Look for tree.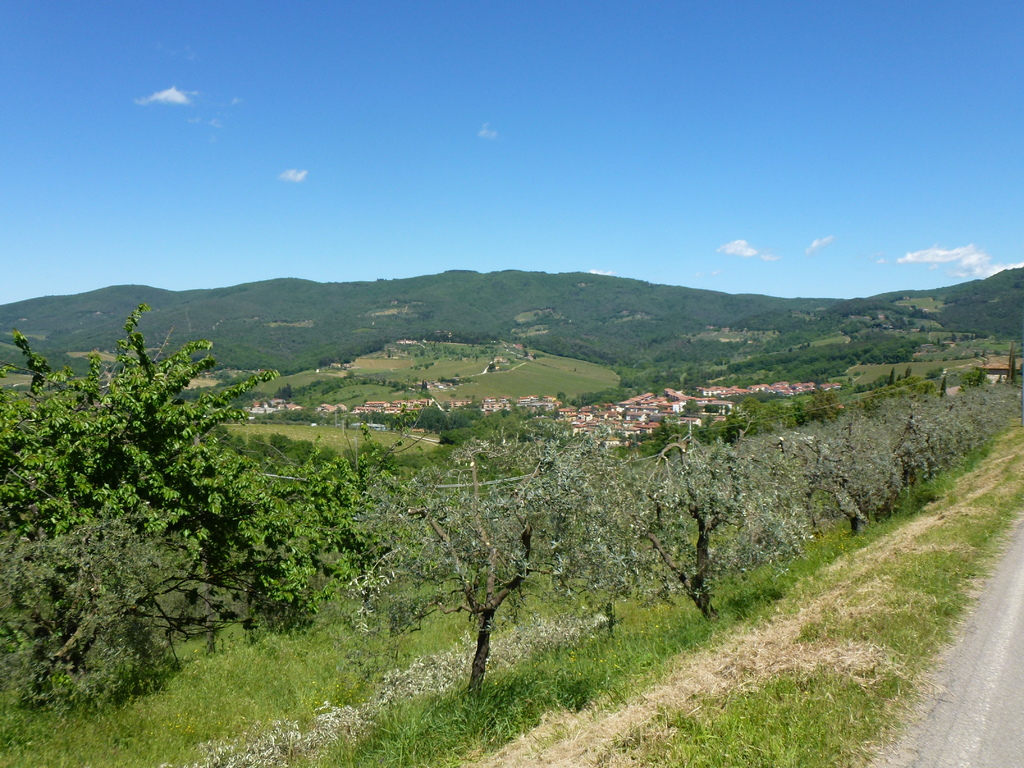
Found: BBox(633, 437, 815, 628).
